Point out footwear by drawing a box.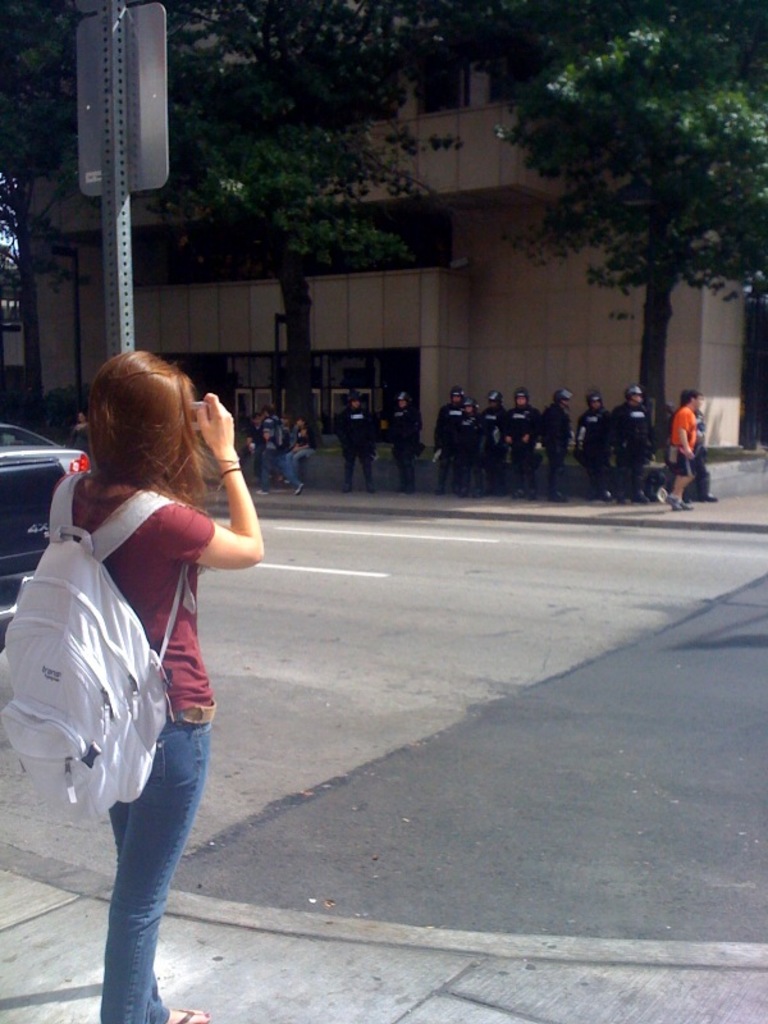
Rect(180, 1009, 211, 1023).
